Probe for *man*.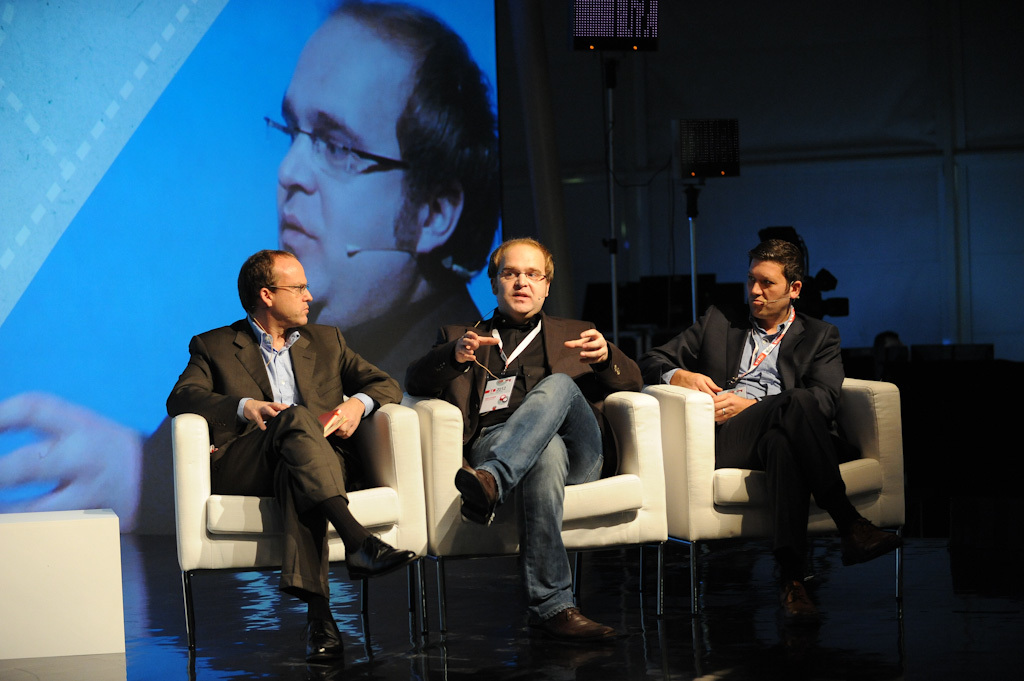
Probe result: locate(649, 236, 908, 636).
